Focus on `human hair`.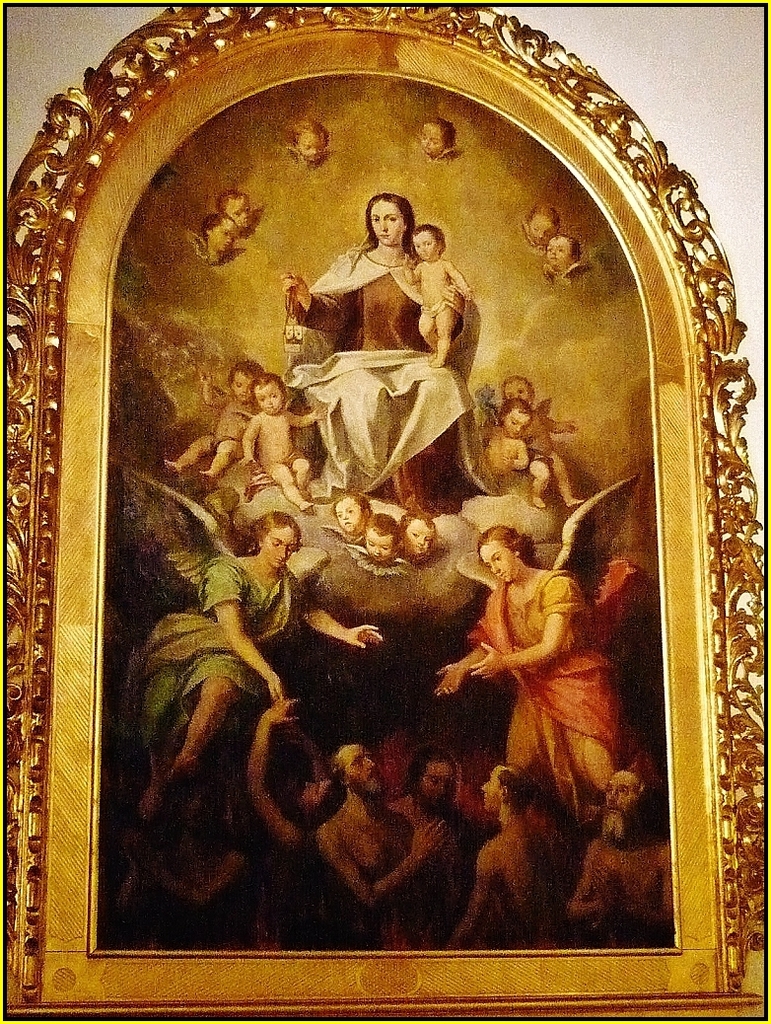
Focused at 198:217:237:246.
